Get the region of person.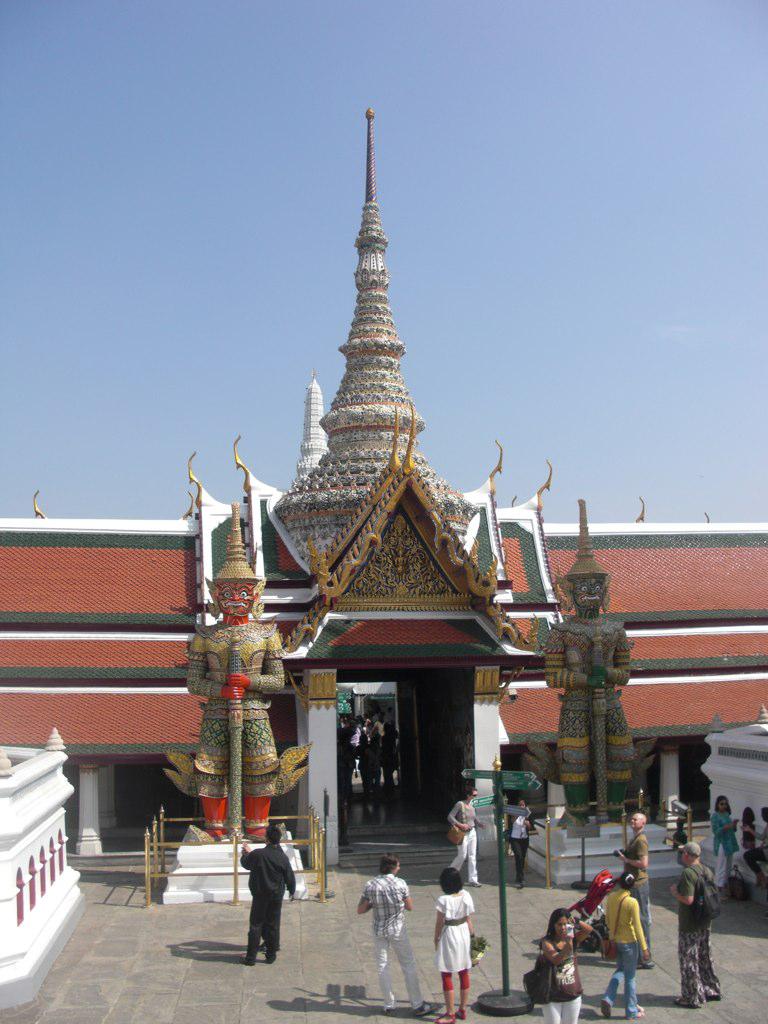
box=[359, 858, 428, 1016].
